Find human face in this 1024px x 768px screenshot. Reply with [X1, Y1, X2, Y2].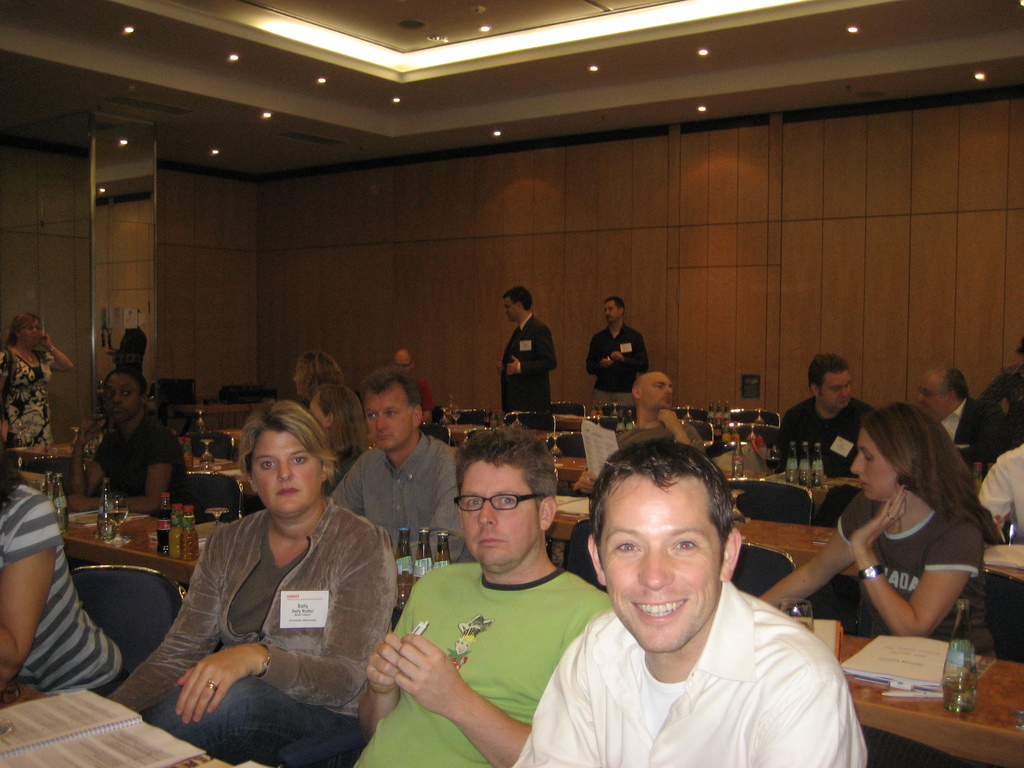
[819, 365, 855, 413].
